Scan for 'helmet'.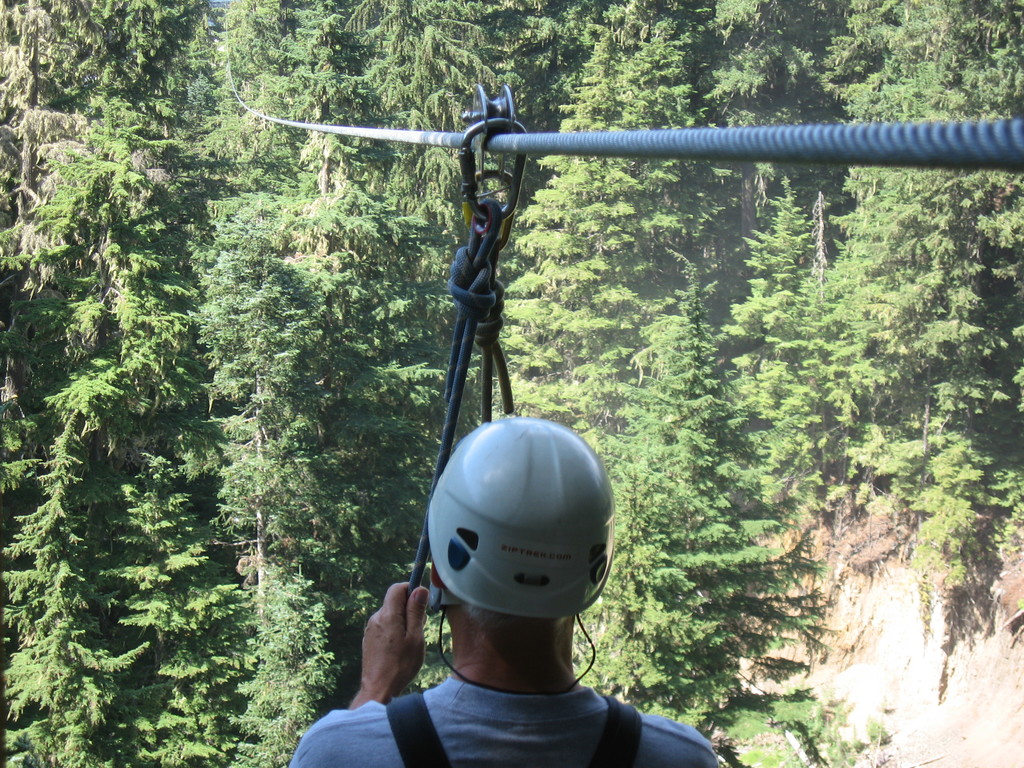
Scan result: x1=422 y1=413 x2=626 y2=696.
